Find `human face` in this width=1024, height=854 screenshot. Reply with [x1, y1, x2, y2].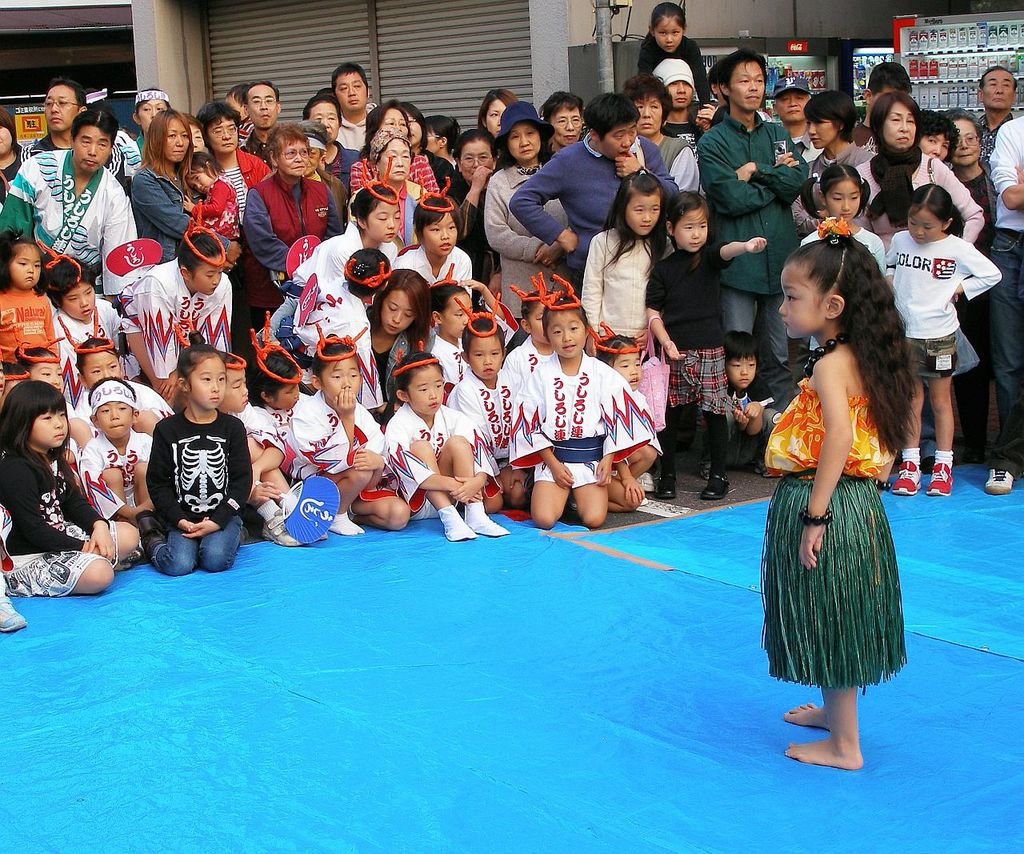
[319, 347, 359, 403].
